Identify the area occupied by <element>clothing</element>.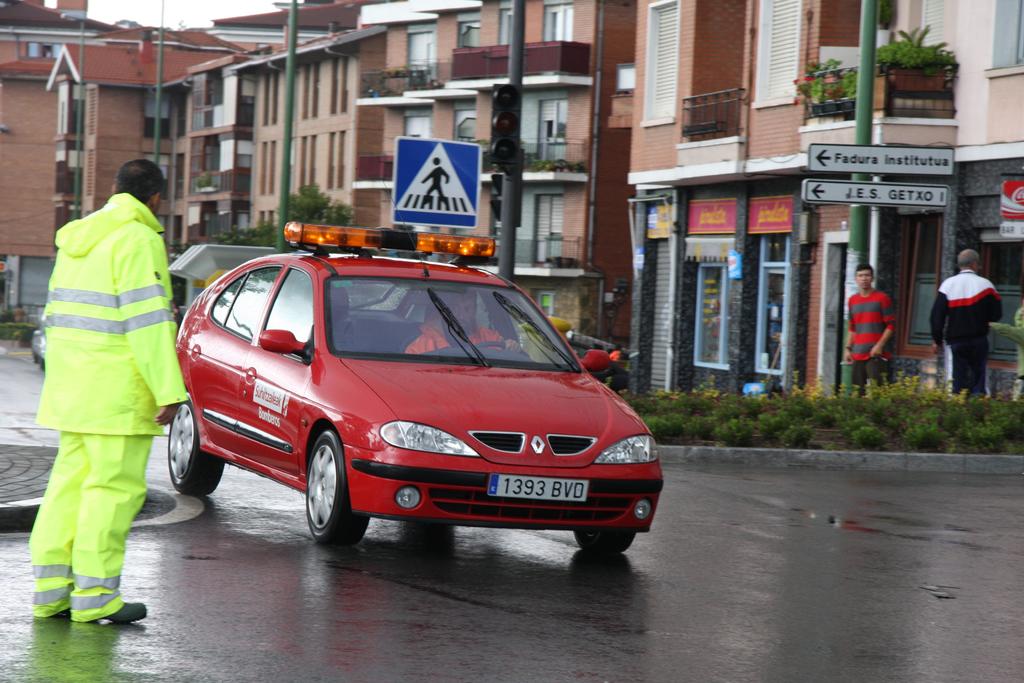
Area: bbox(845, 288, 893, 384).
